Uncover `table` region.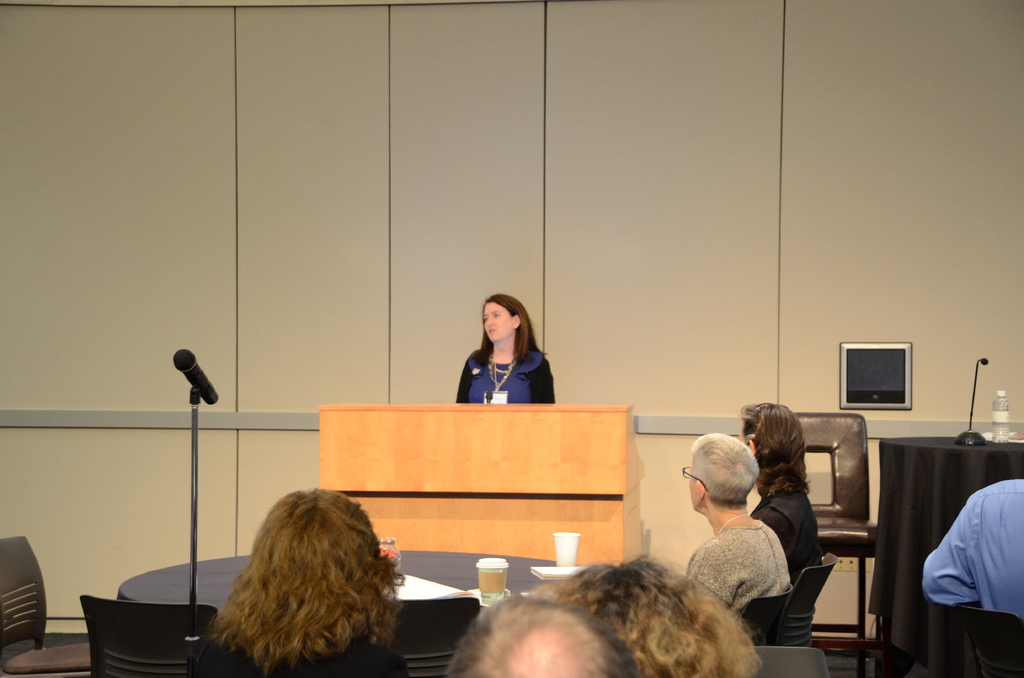
Uncovered: crop(863, 432, 1023, 673).
